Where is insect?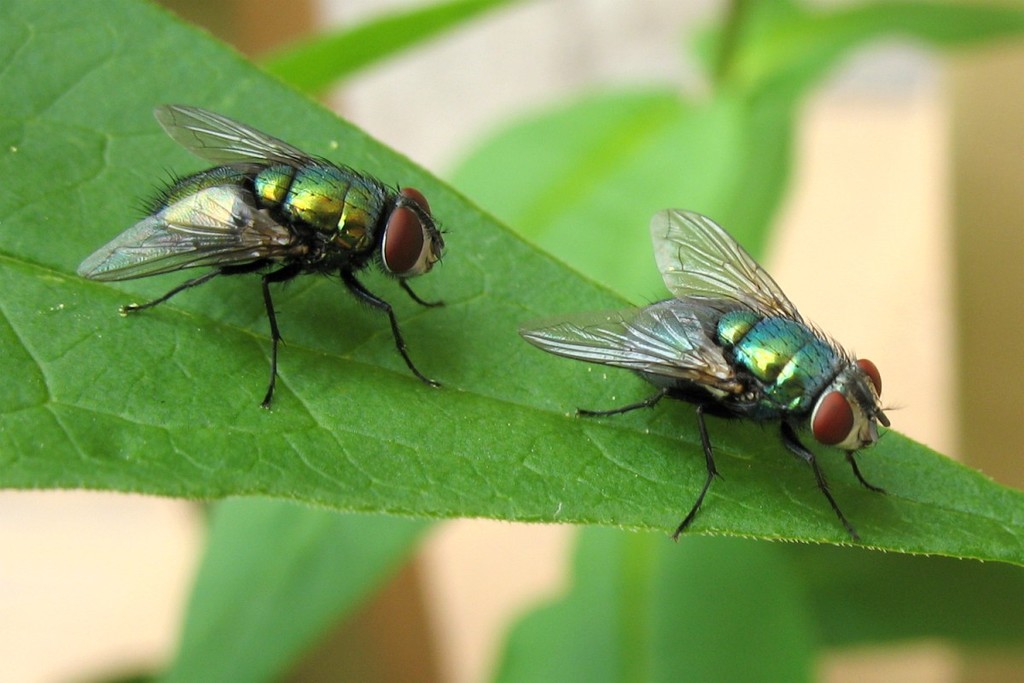
pyautogui.locateOnScreen(70, 100, 445, 409).
